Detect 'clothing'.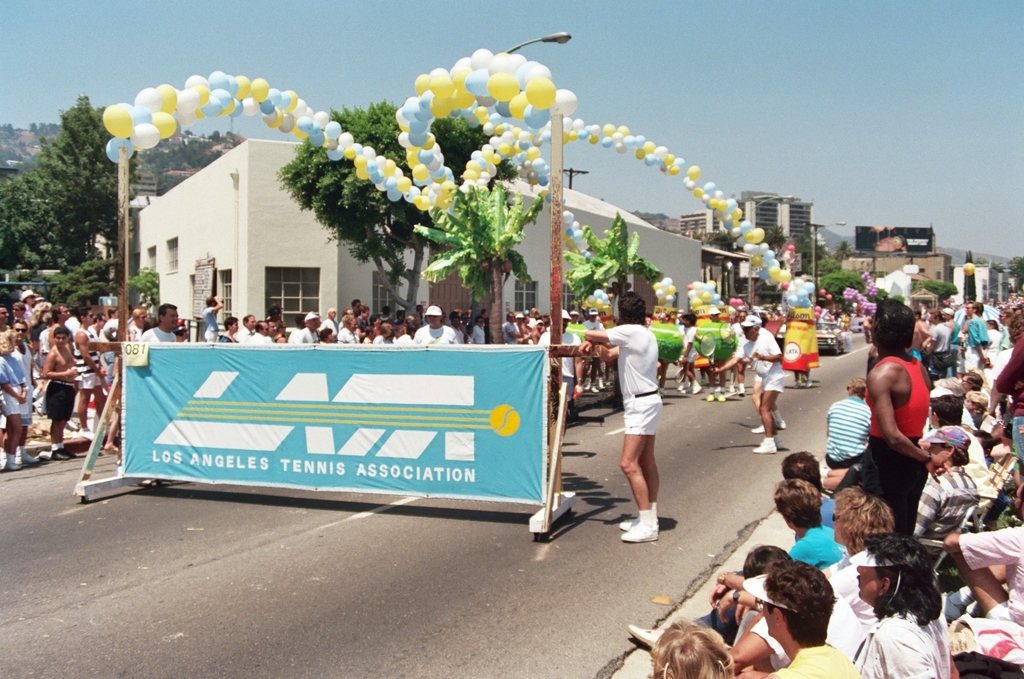
Detected at [x1=792, y1=492, x2=843, y2=536].
